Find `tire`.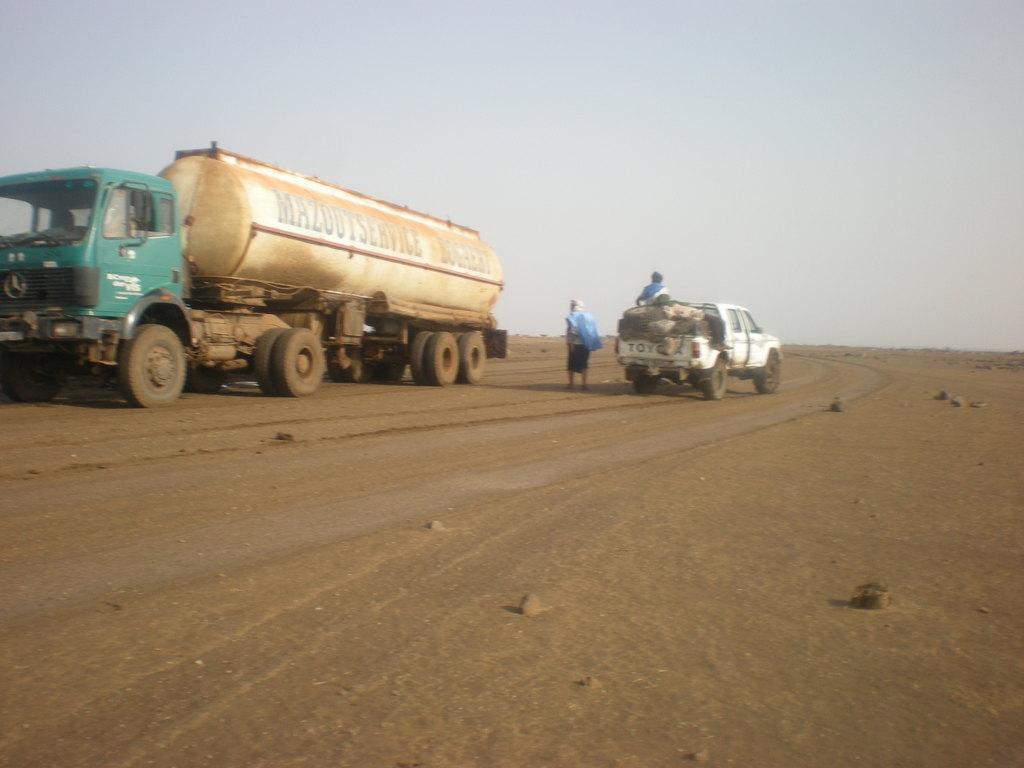
bbox(344, 348, 366, 381).
